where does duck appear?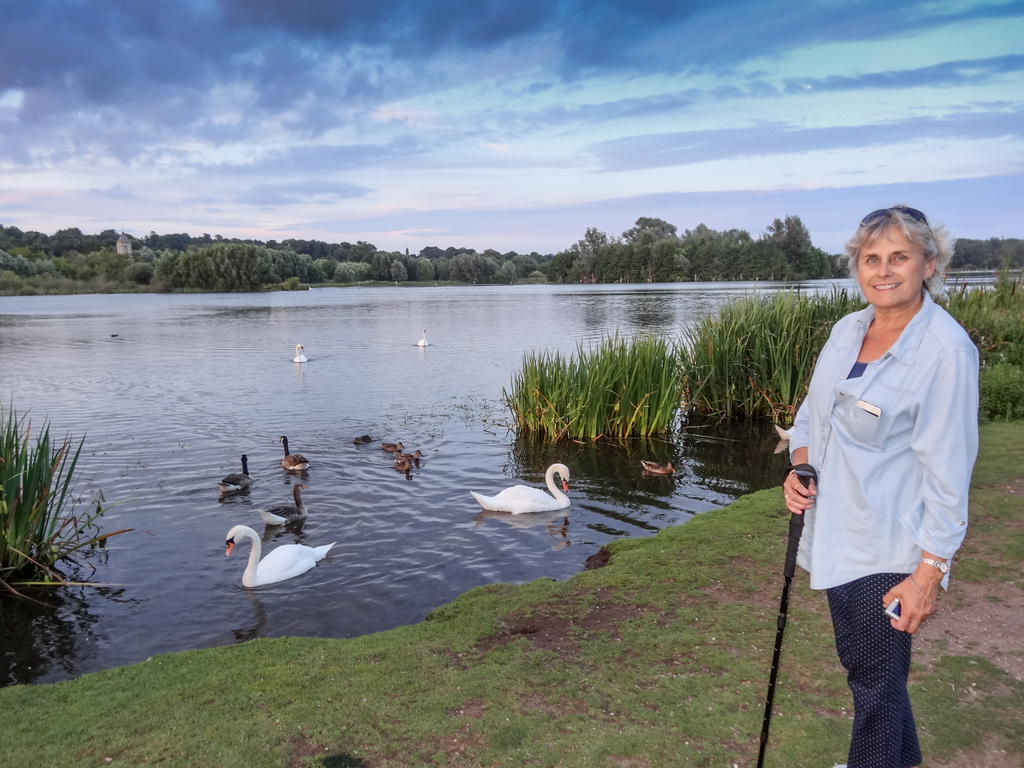
Appears at (636,450,677,483).
